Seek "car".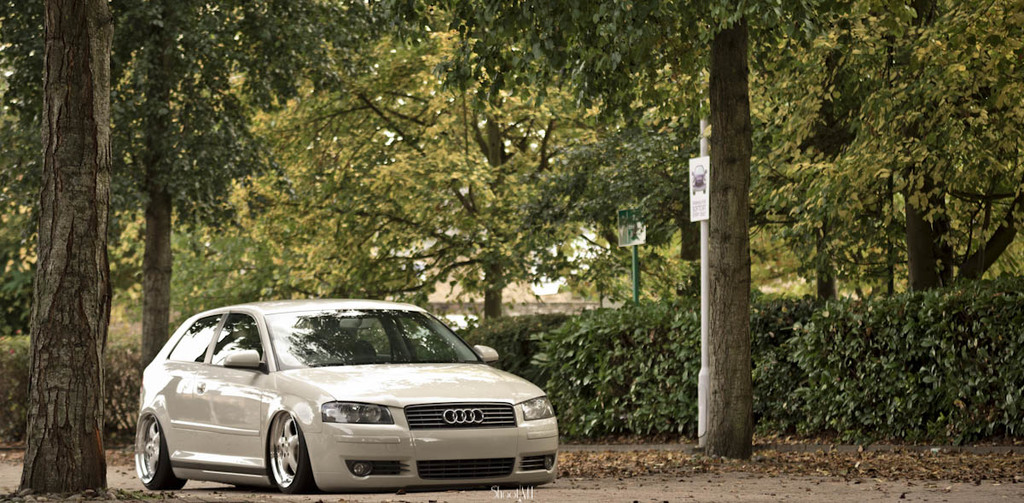
x1=133 y1=303 x2=561 y2=488.
